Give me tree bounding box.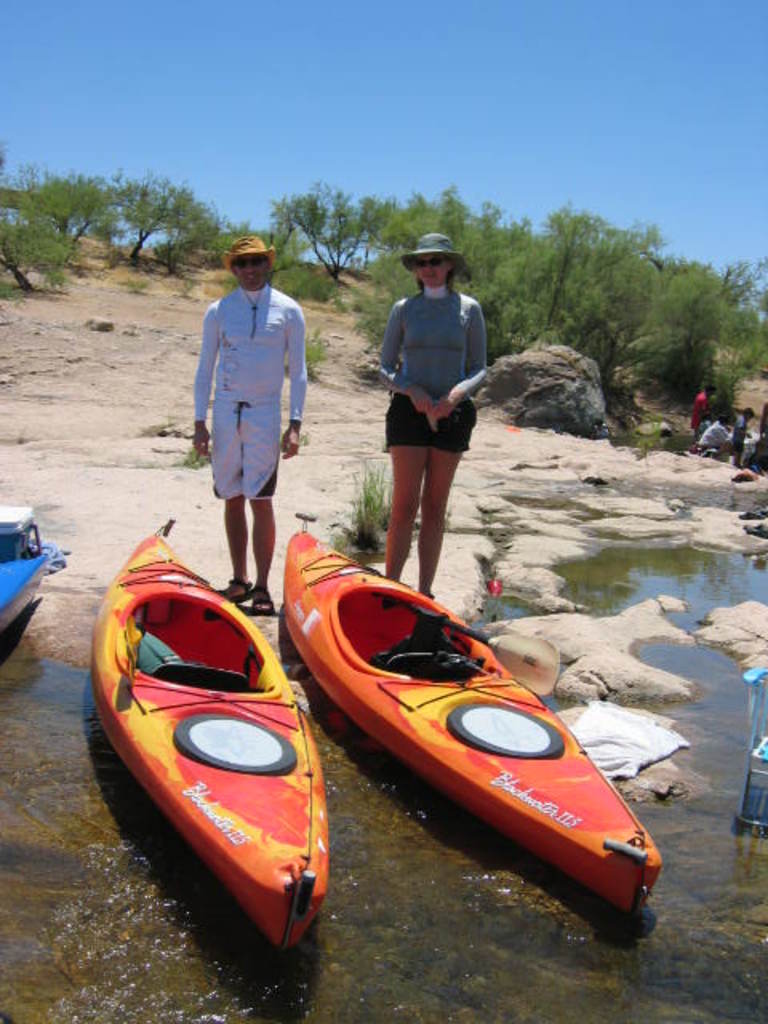
select_region(118, 173, 227, 258).
